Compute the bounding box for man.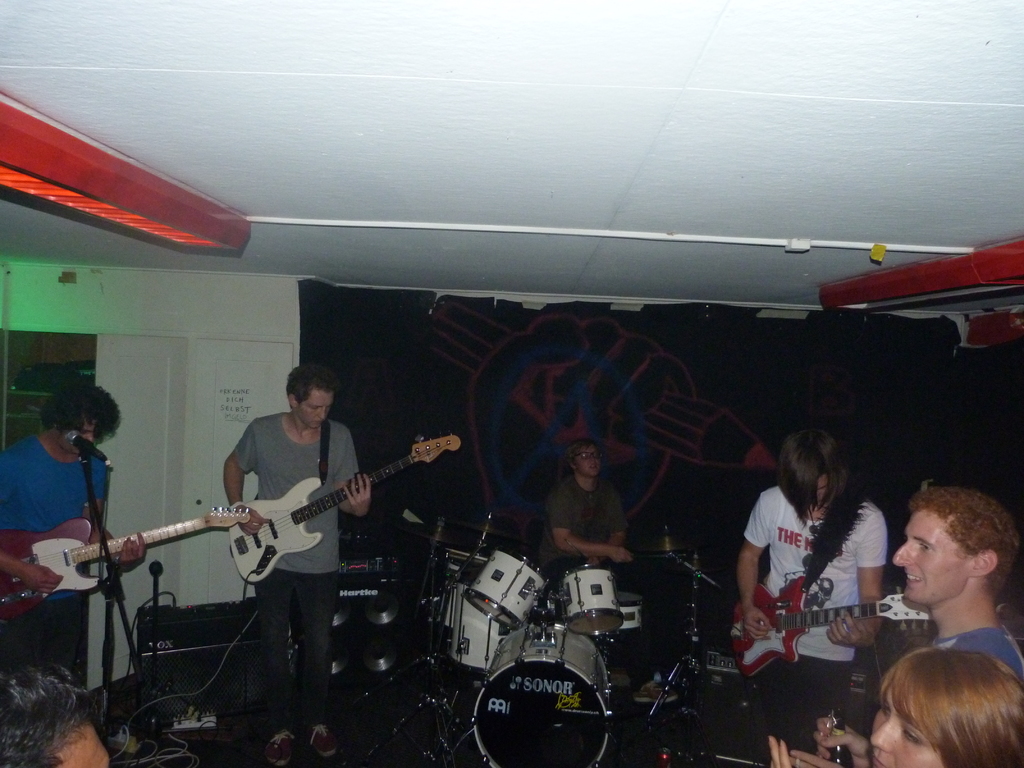
select_region(222, 361, 376, 767).
